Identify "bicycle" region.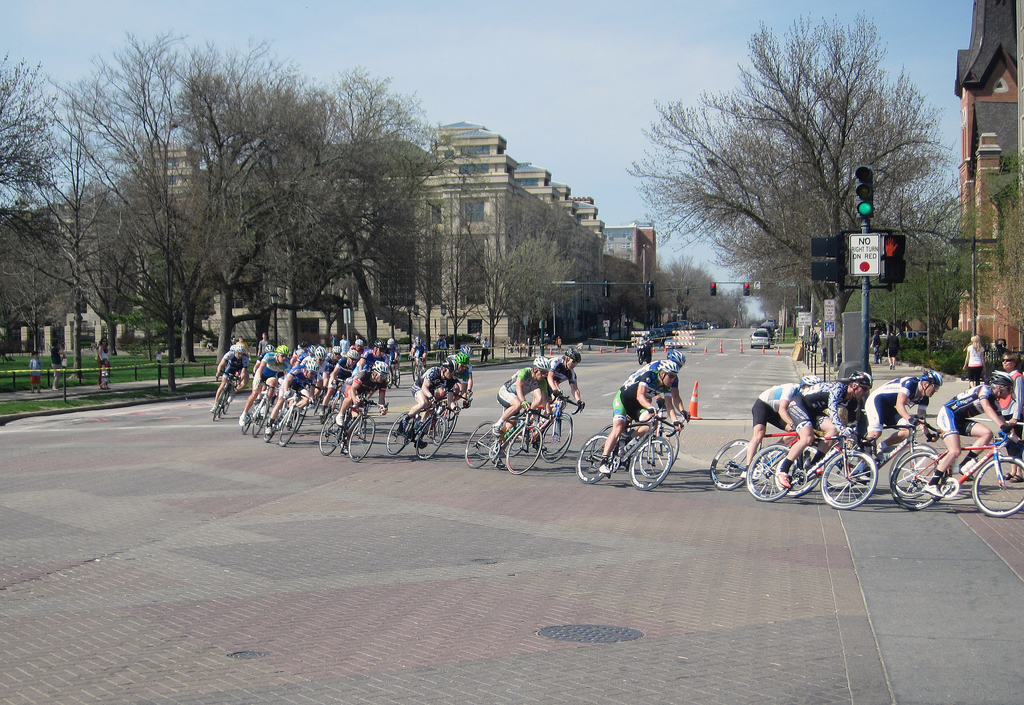
Region: {"x1": 600, "y1": 391, "x2": 673, "y2": 485}.
